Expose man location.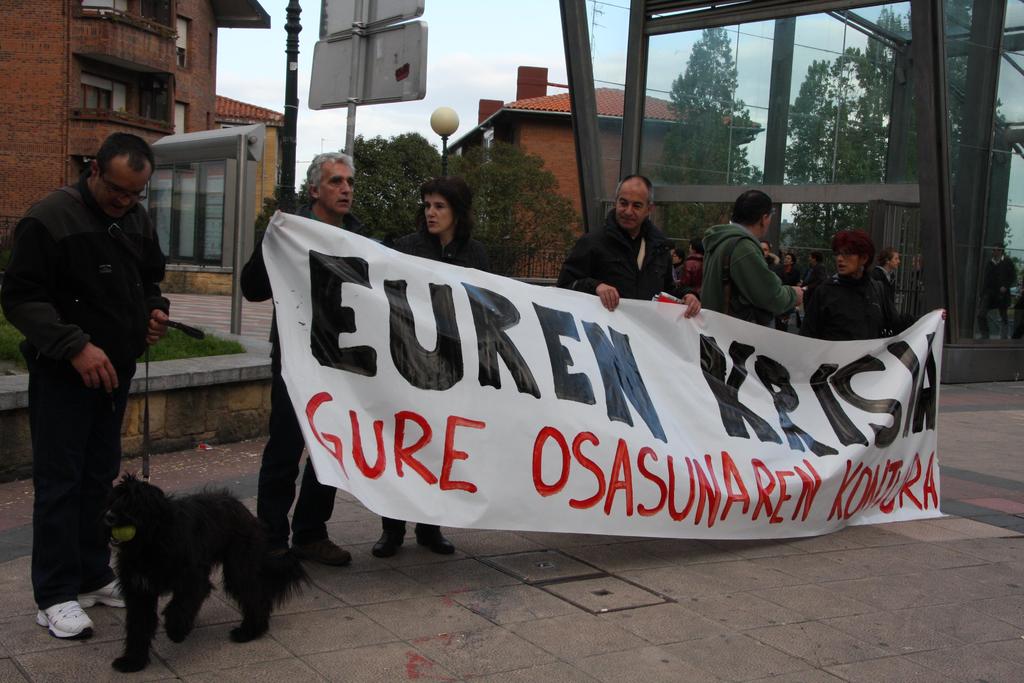
Exposed at bbox=[241, 150, 360, 573].
